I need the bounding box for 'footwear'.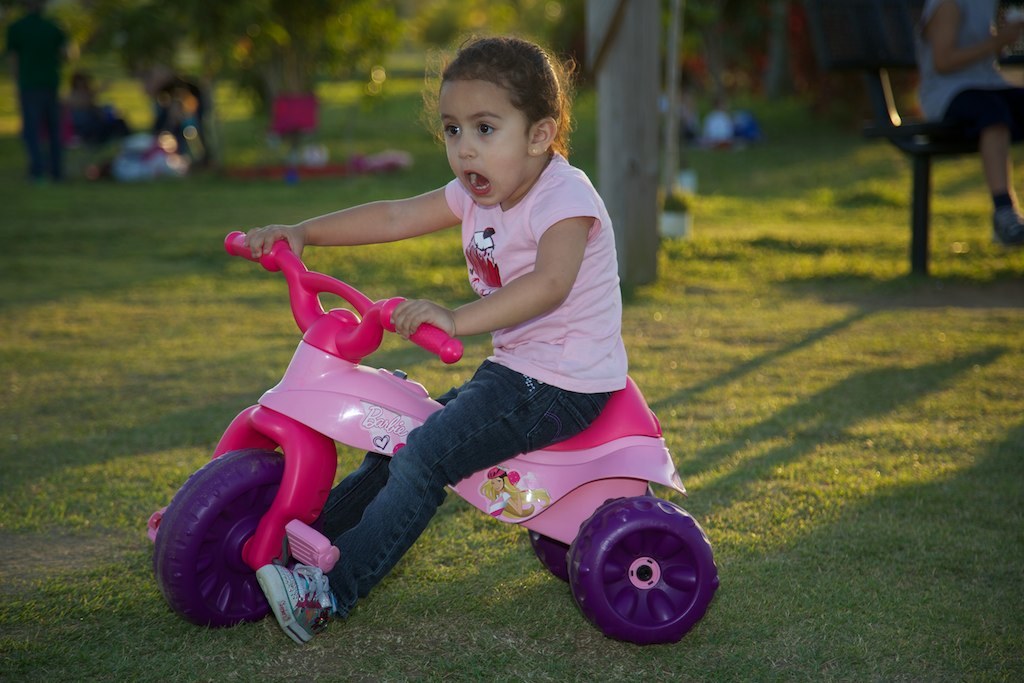
Here it is: [x1=989, y1=204, x2=1023, y2=247].
